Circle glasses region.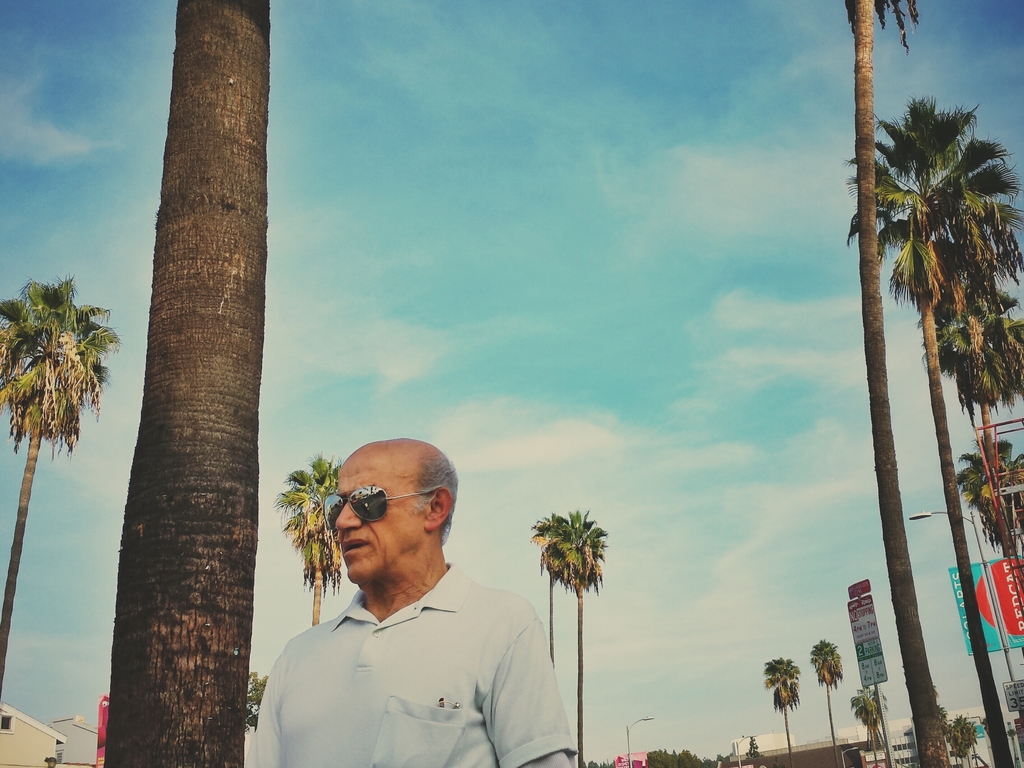
Region: (left=316, top=482, right=435, bottom=531).
